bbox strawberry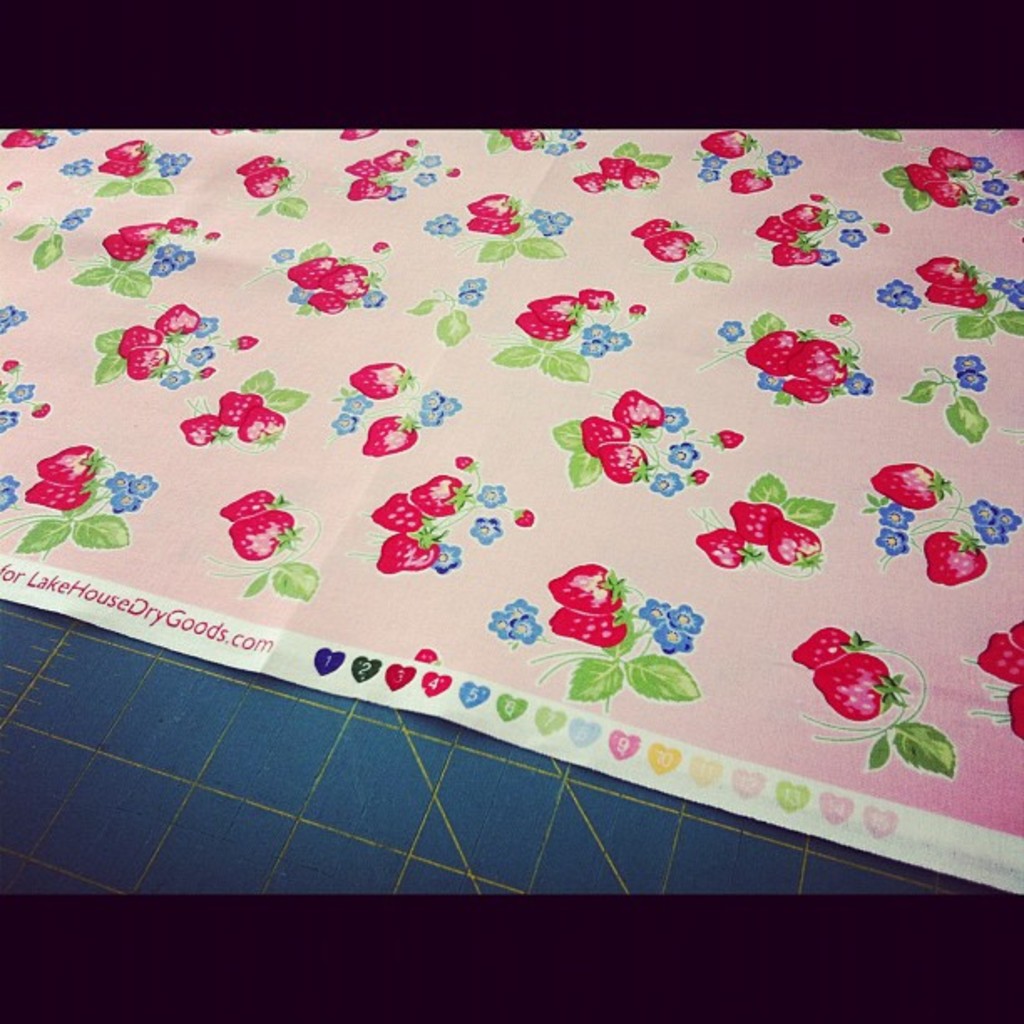
576 417 629 460
